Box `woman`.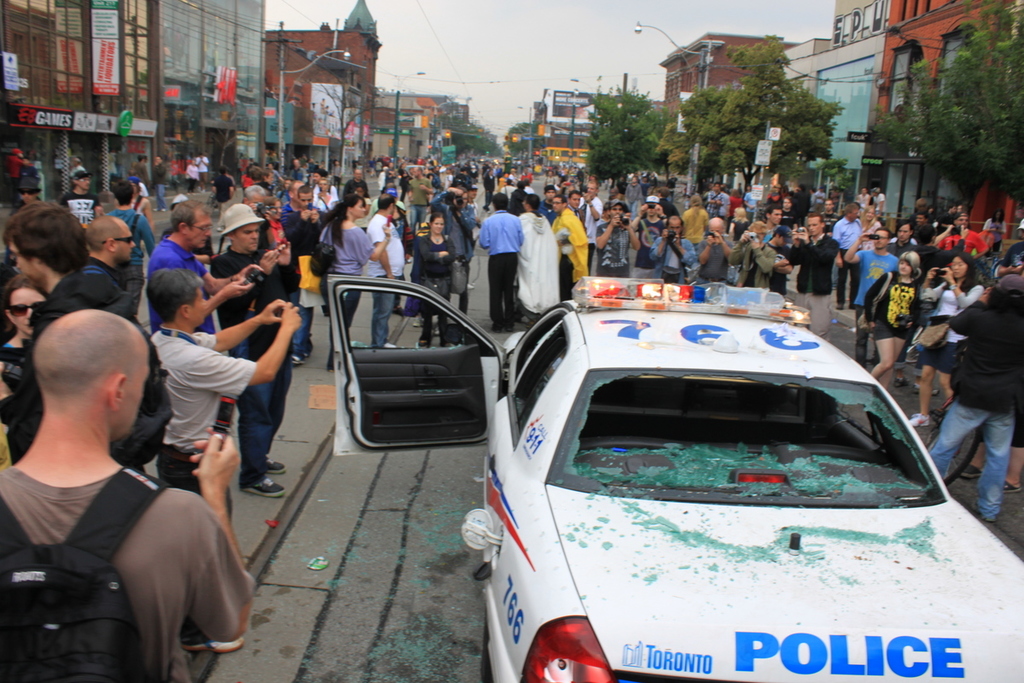
bbox(911, 252, 986, 424).
